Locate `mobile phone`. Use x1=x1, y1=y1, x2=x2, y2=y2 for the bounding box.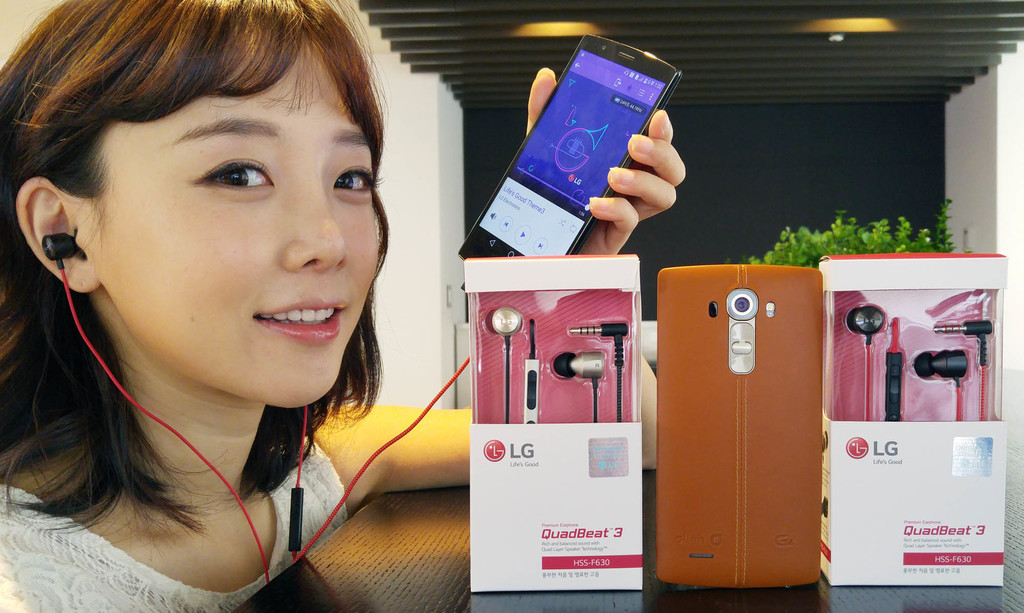
x1=656, y1=263, x2=822, y2=587.
